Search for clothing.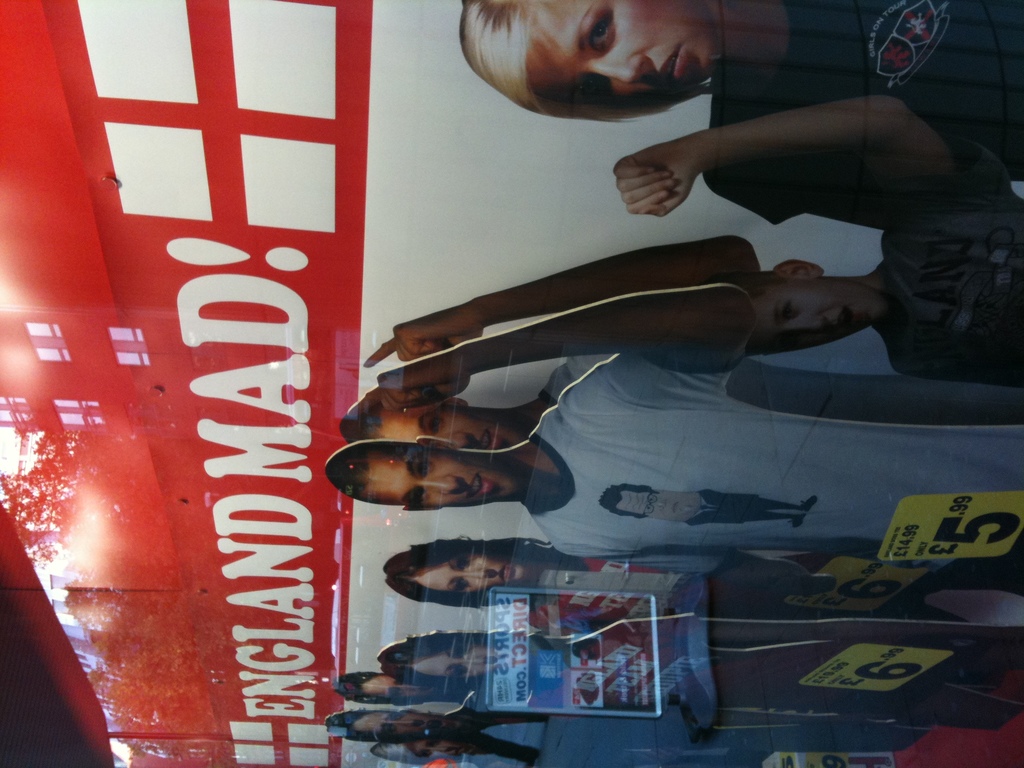
Found at l=705, t=0, r=1023, b=223.
